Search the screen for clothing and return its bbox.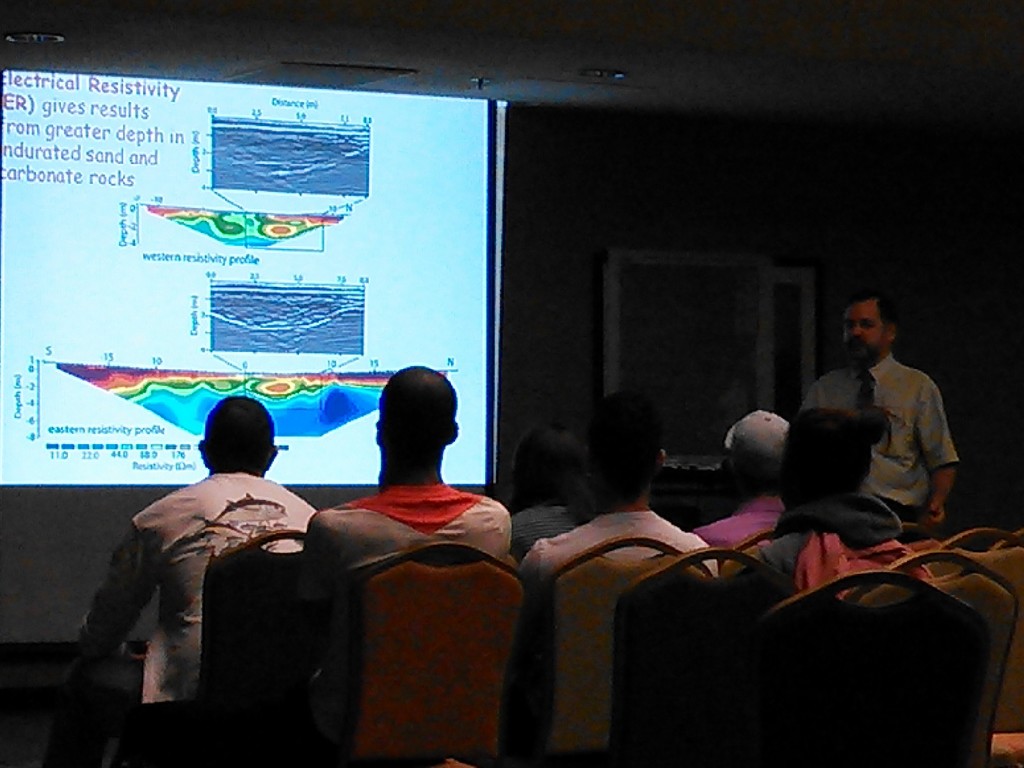
Found: pyautogui.locateOnScreen(82, 468, 316, 708).
